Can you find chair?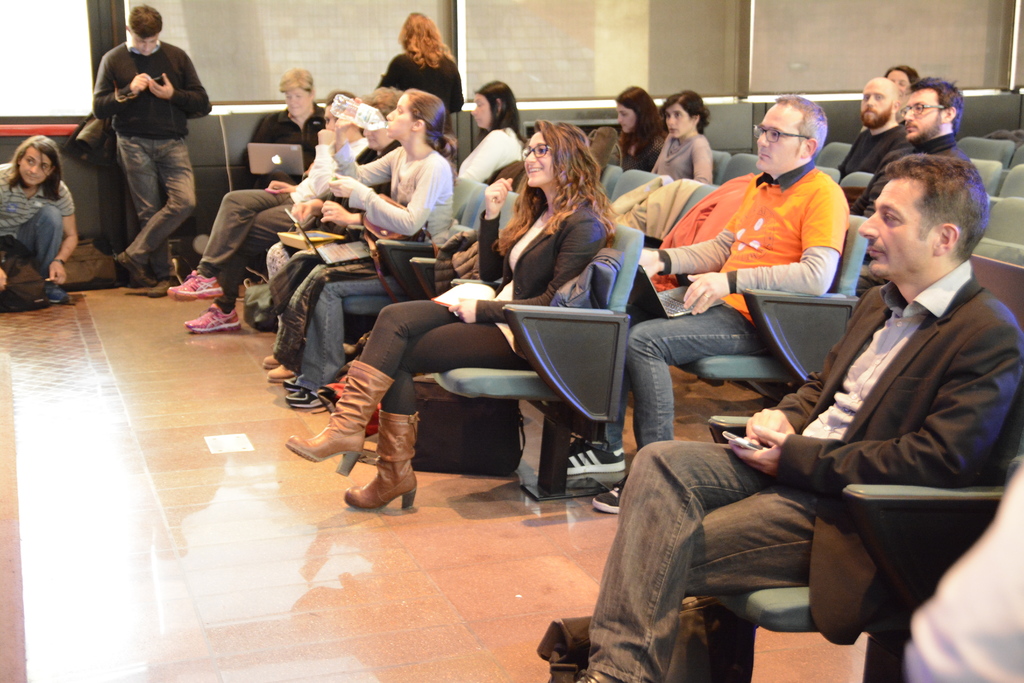
Yes, bounding box: (986, 160, 1023, 203).
